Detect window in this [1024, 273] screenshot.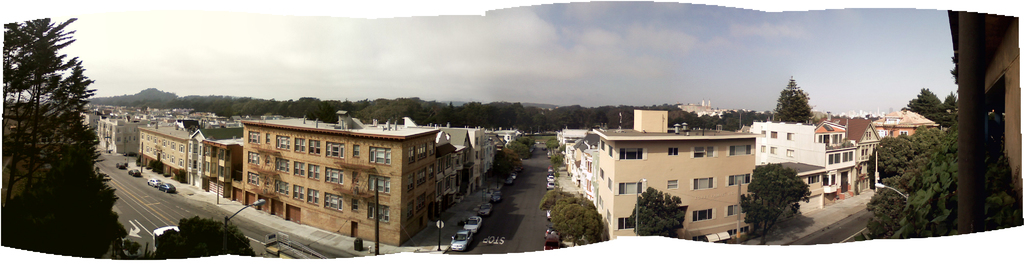
Detection: (278,179,290,195).
